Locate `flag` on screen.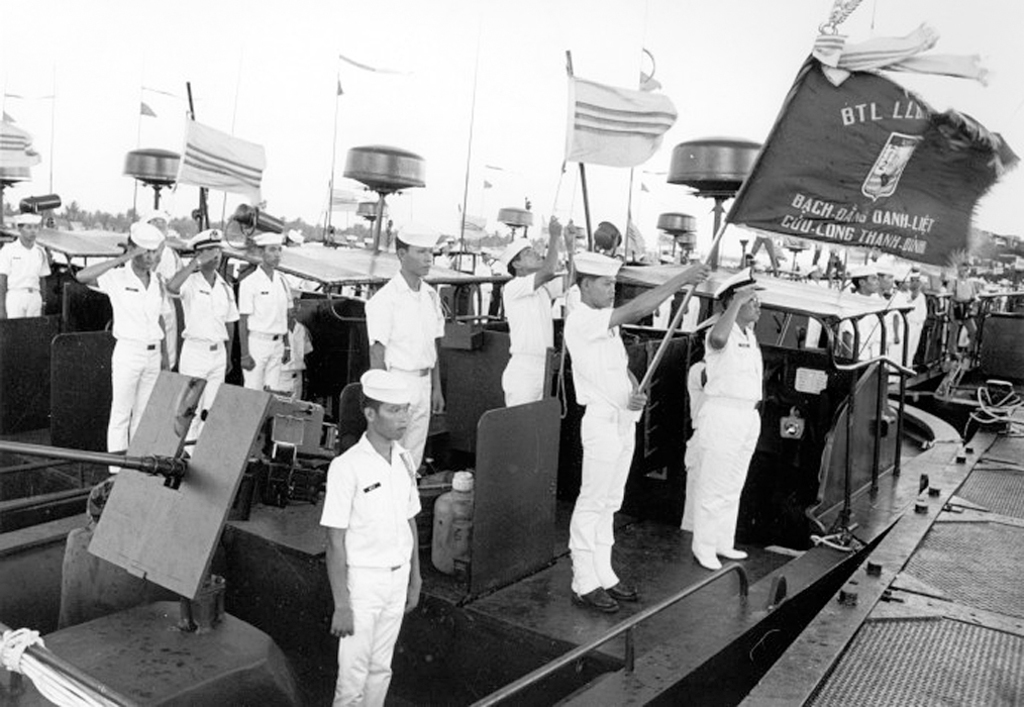
On screen at 720:44:1023:274.
